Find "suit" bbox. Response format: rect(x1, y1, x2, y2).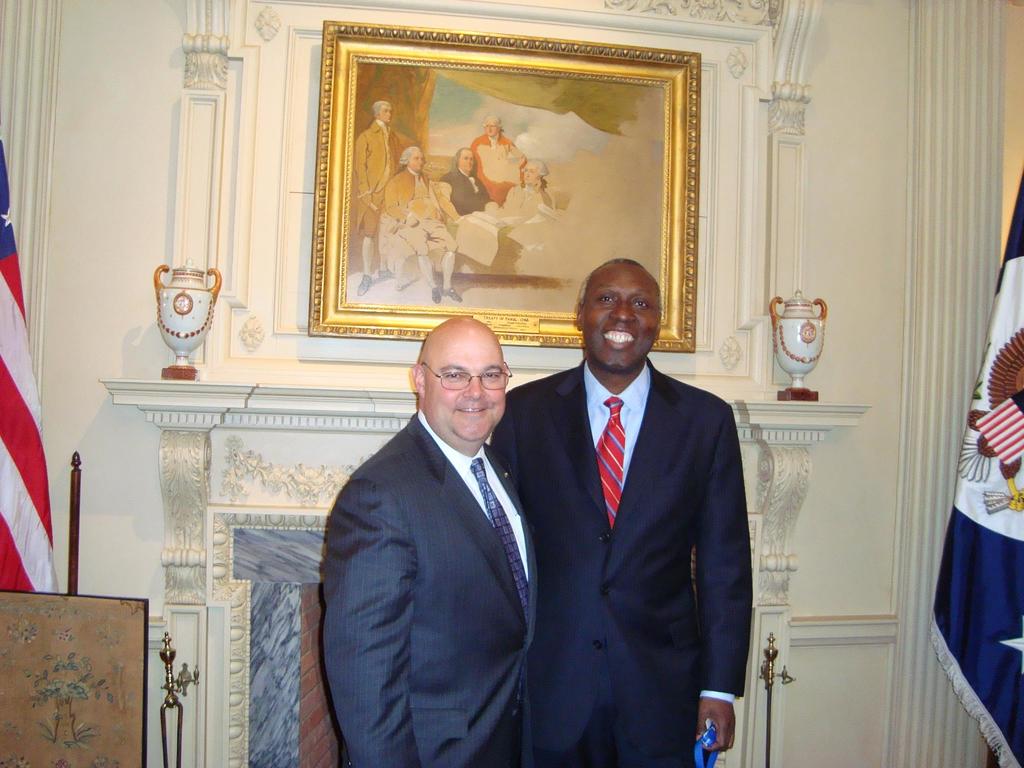
rect(319, 409, 544, 767).
